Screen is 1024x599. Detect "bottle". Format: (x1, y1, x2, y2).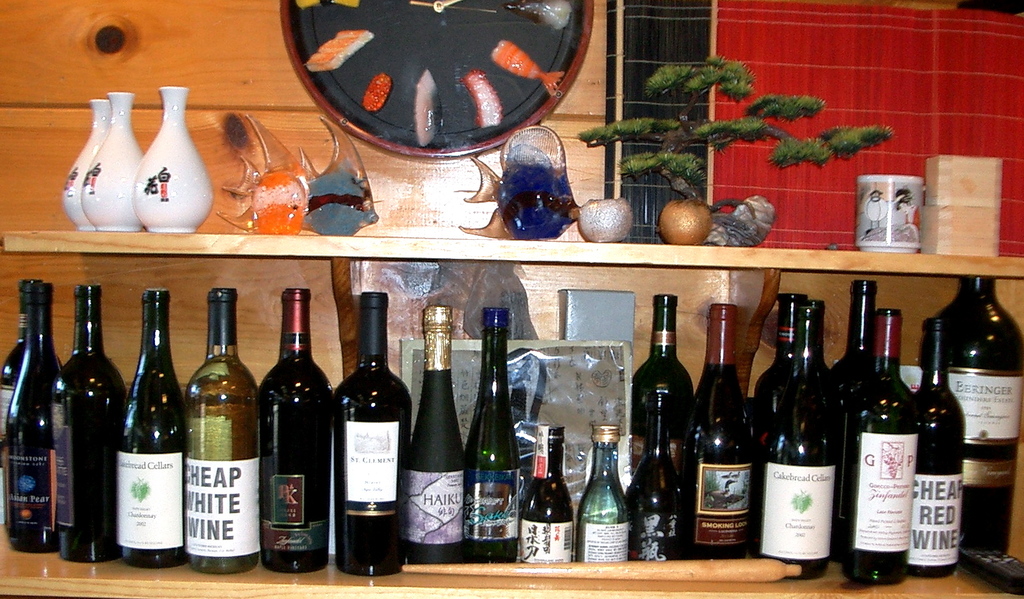
(911, 321, 963, 581).
